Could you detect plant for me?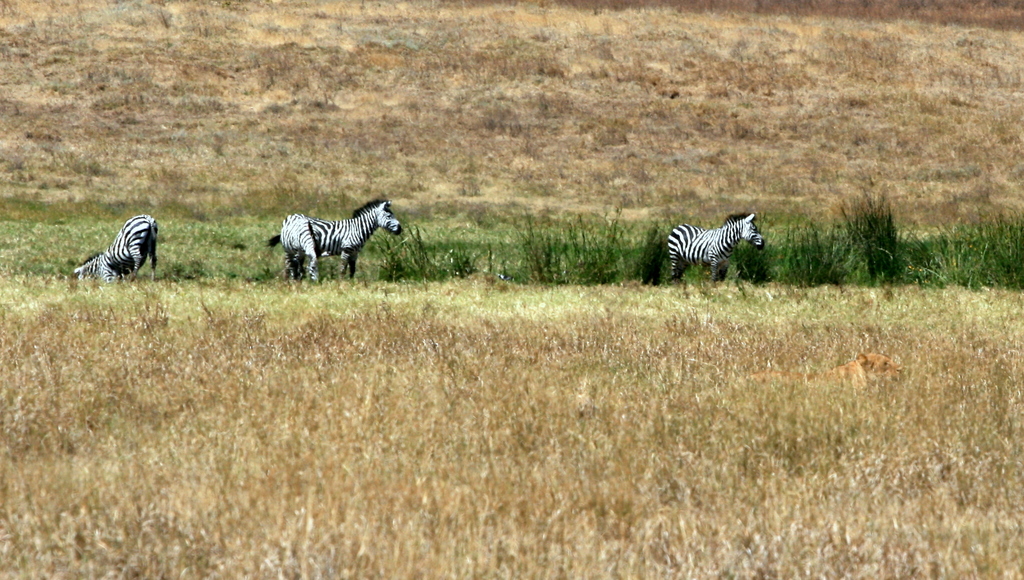
Detection result: 834, 183, 910, 291.
